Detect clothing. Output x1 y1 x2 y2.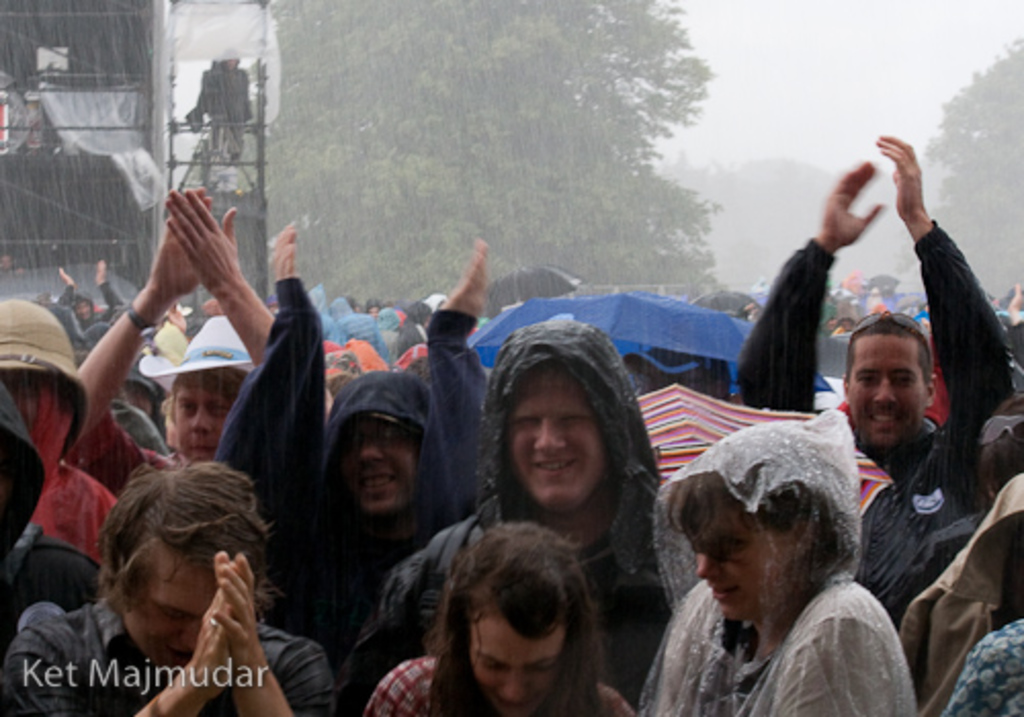
348 285 664 715.
